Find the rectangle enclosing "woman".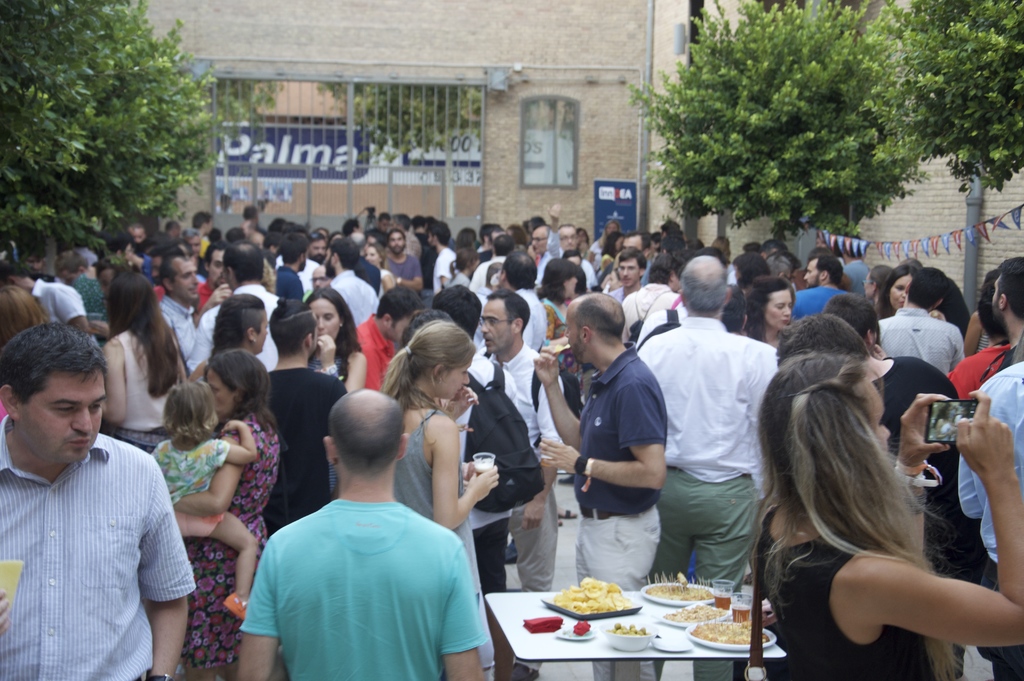
[x1=365, y1=238, x2=396, y2=293].
